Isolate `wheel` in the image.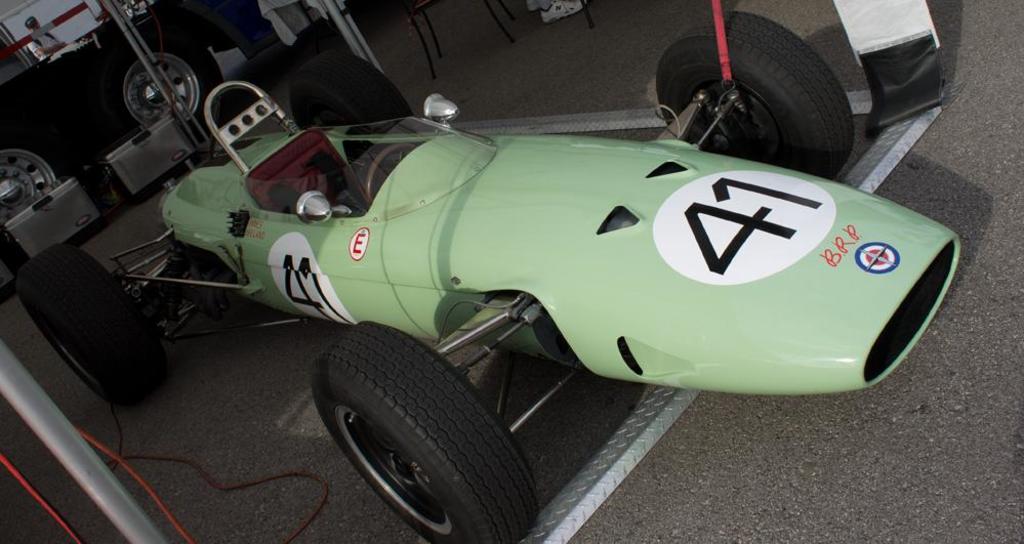
Isolated region: {"left": 114, "top": 34, "right": 220, "bottom": 139}.
